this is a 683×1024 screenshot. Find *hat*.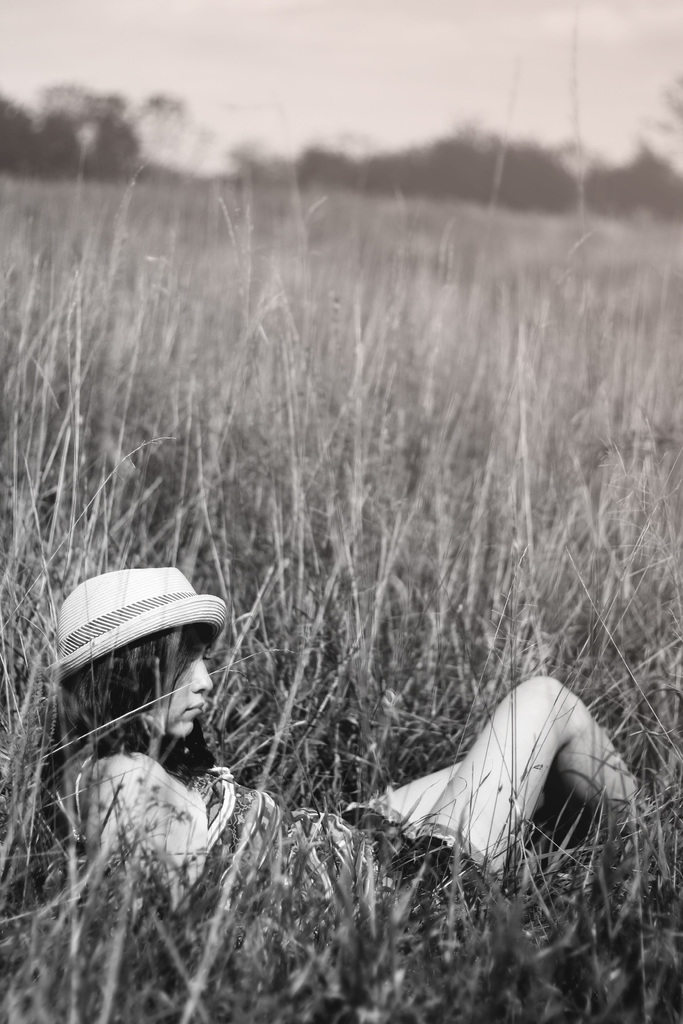
Bounding box: <region>45, 564, 229, 692</region>.
